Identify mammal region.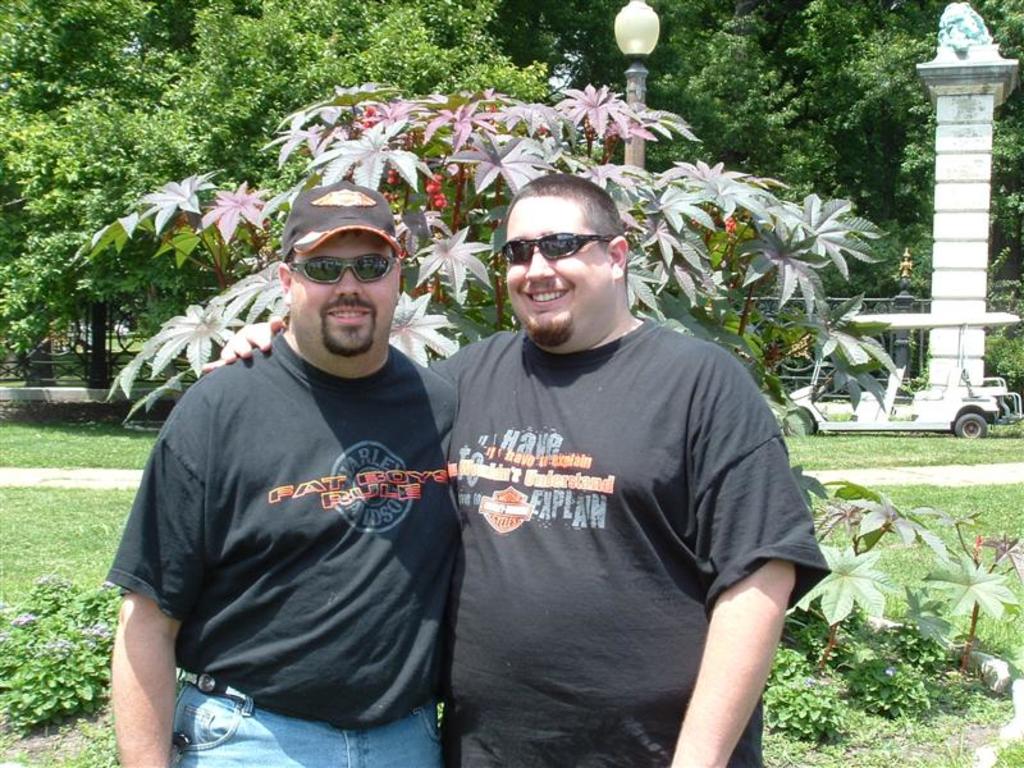
Region: 195/170/836/767.
